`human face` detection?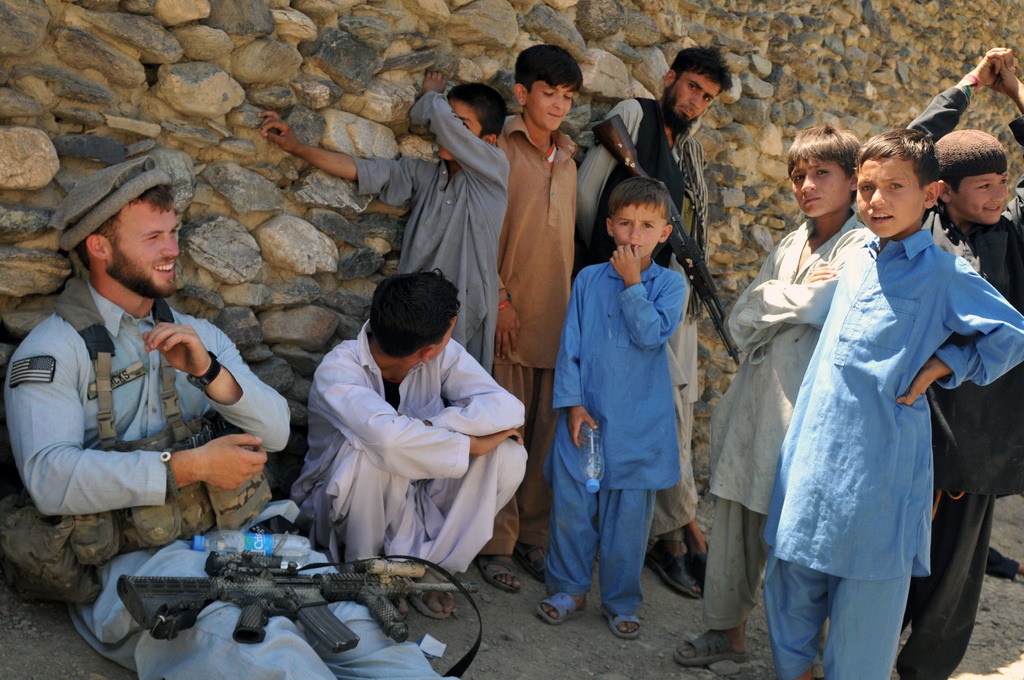
<region>609, 202, 658, 264</region>
